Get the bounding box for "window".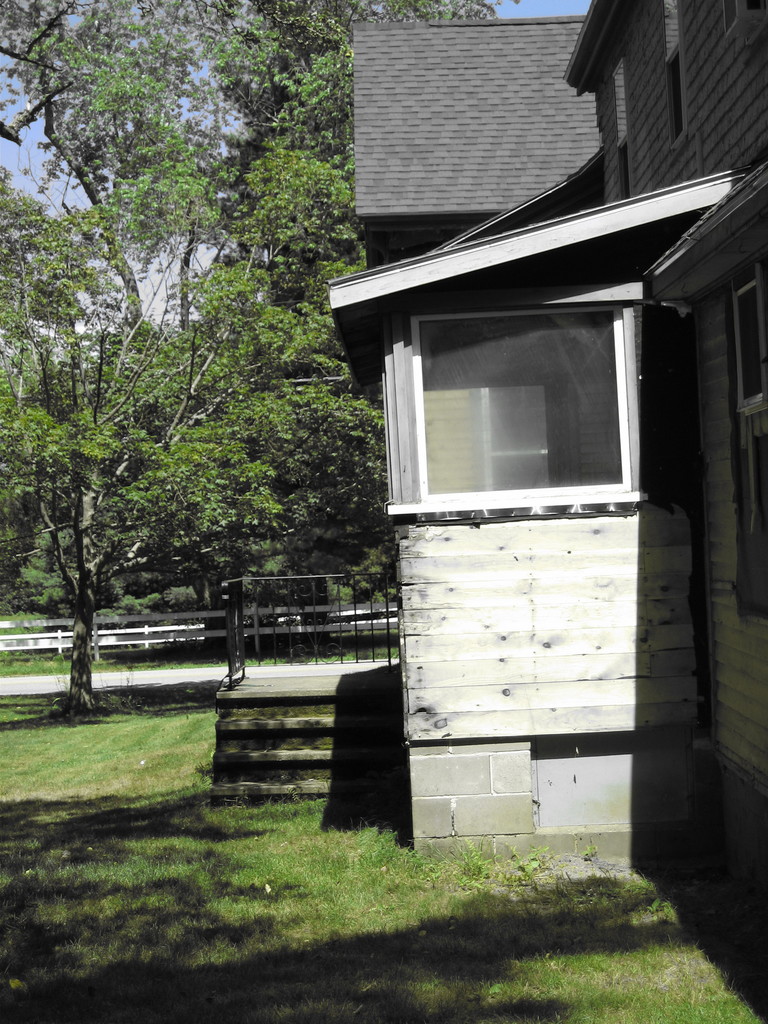
<box>723,267,767,617</box>.
